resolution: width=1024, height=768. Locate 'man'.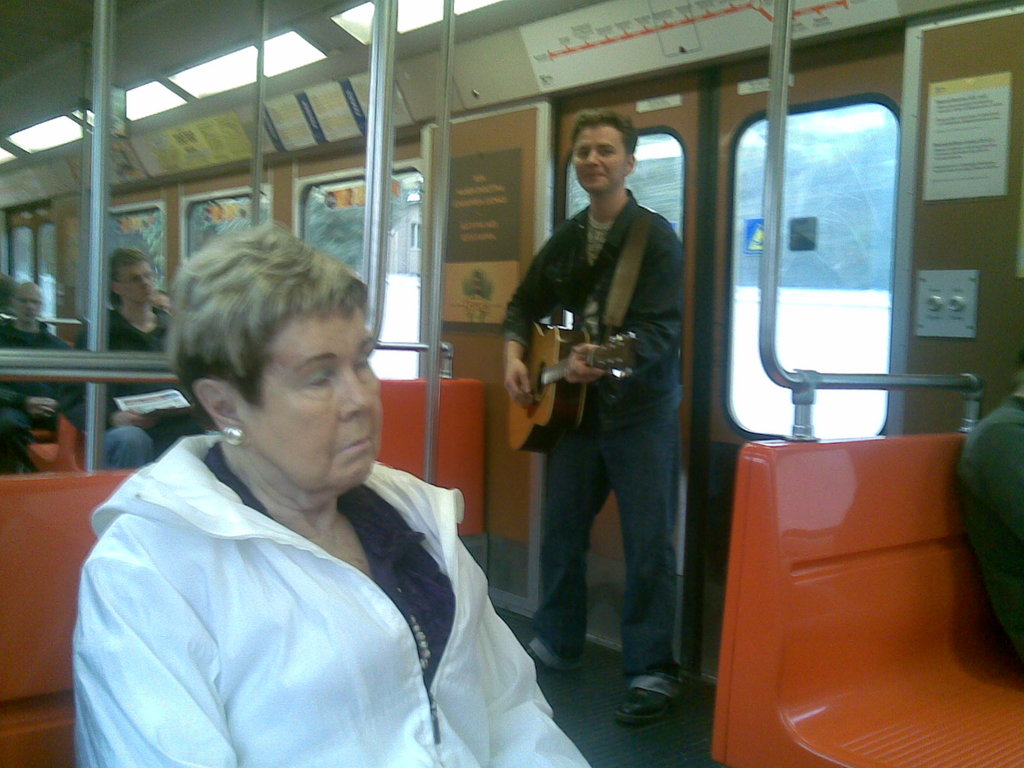
(498, 117, 707, 723).
